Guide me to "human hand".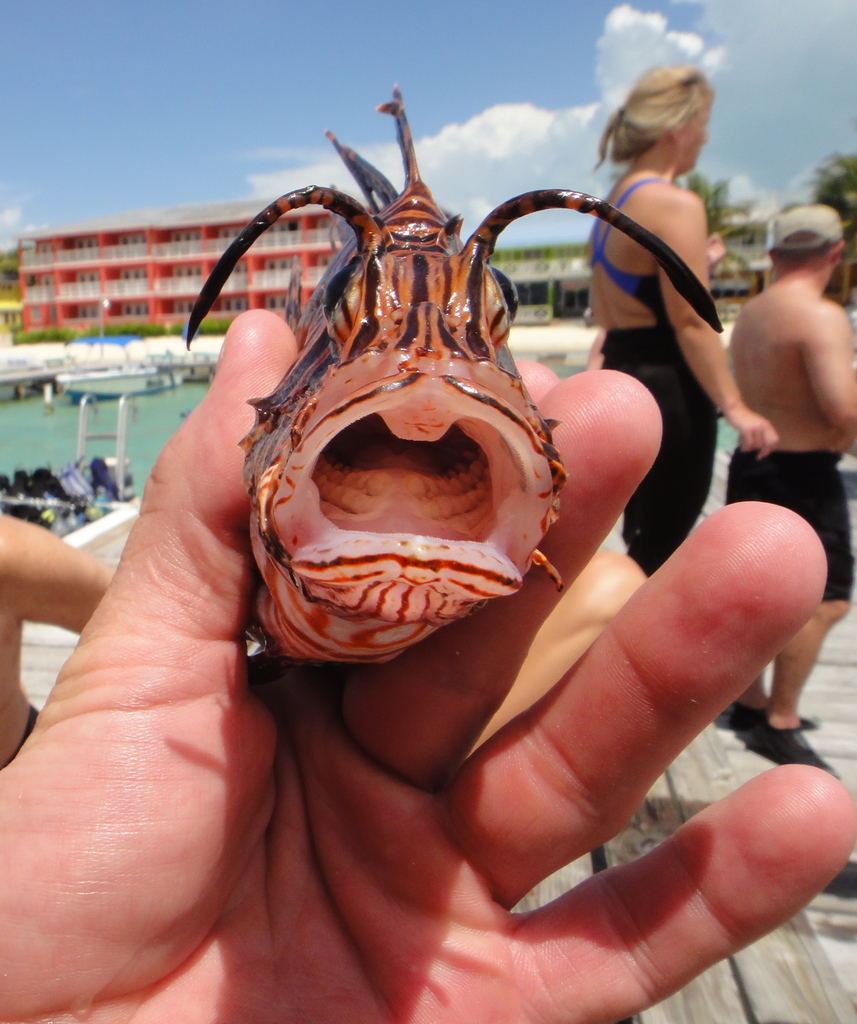
Guidance: bbox=(730, 402, 779, 460).
